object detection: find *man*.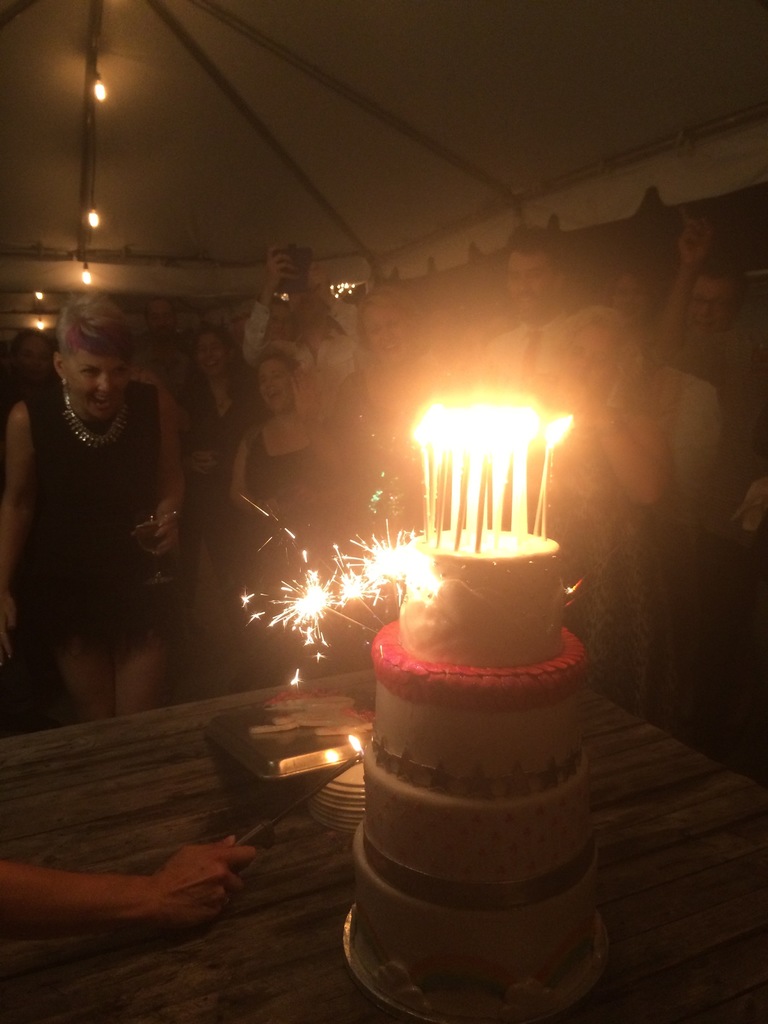
l=499, t=205, r=588, b=424.
